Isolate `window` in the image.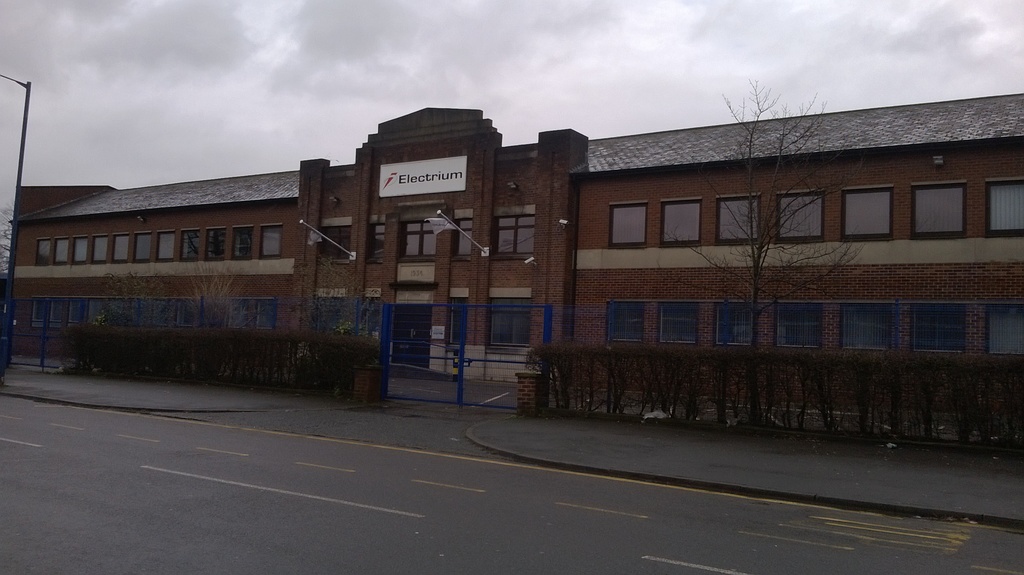
Isolated region: 230/224/257/261.
